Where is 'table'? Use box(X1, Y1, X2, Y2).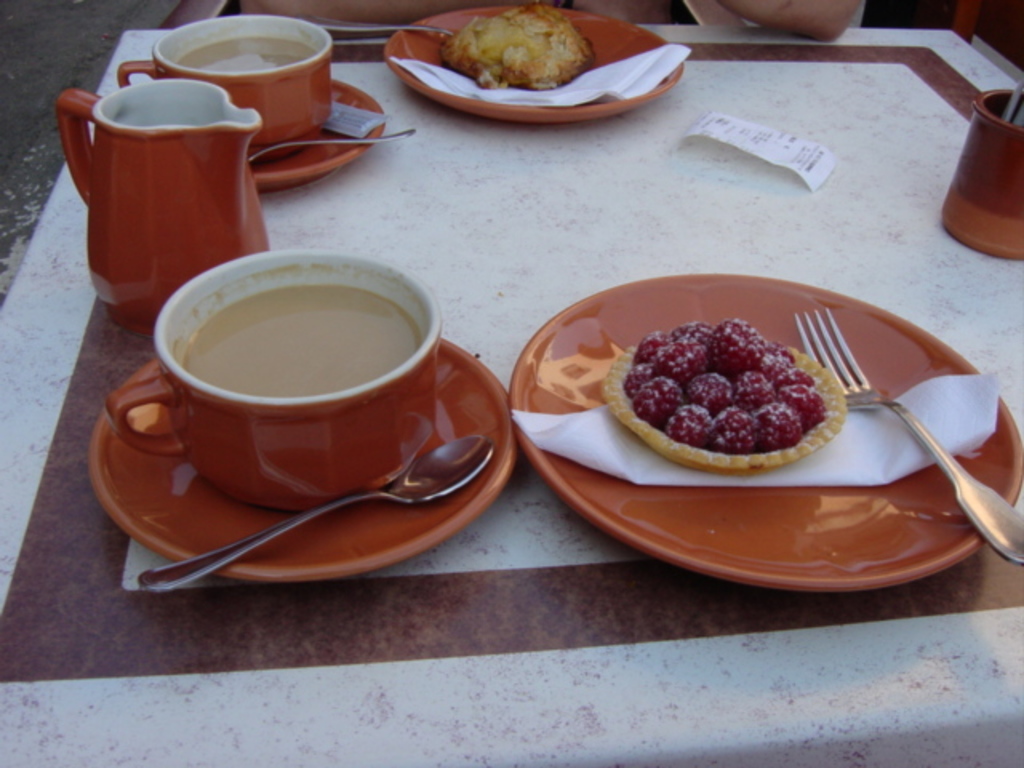
box(0, 0, 1023, 680).
